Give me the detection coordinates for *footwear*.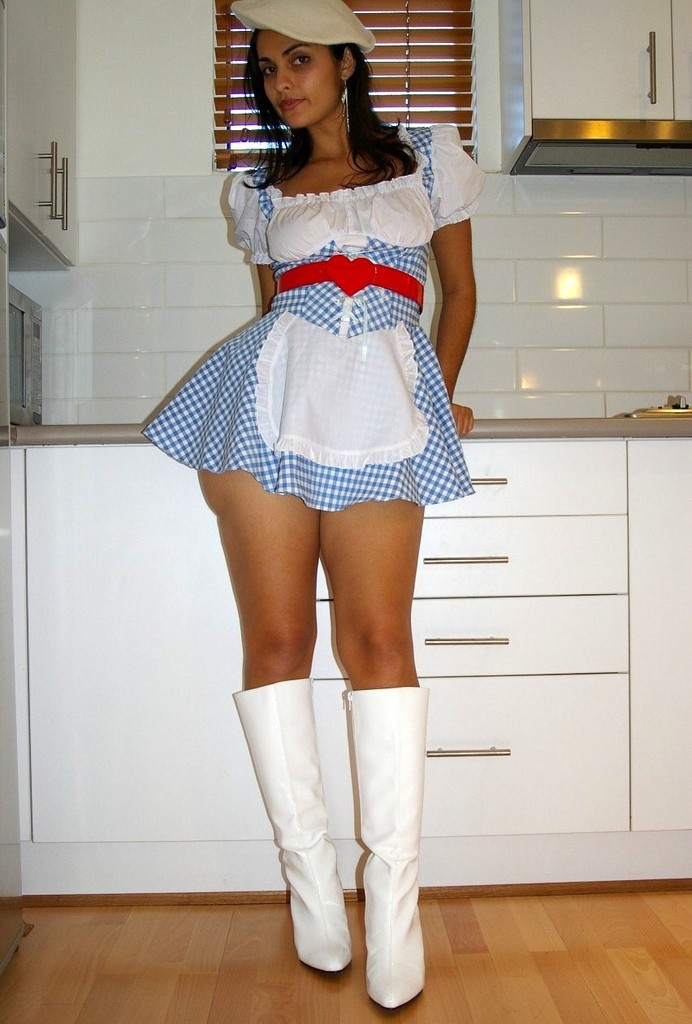
box=[227, 672, 356, 977].
